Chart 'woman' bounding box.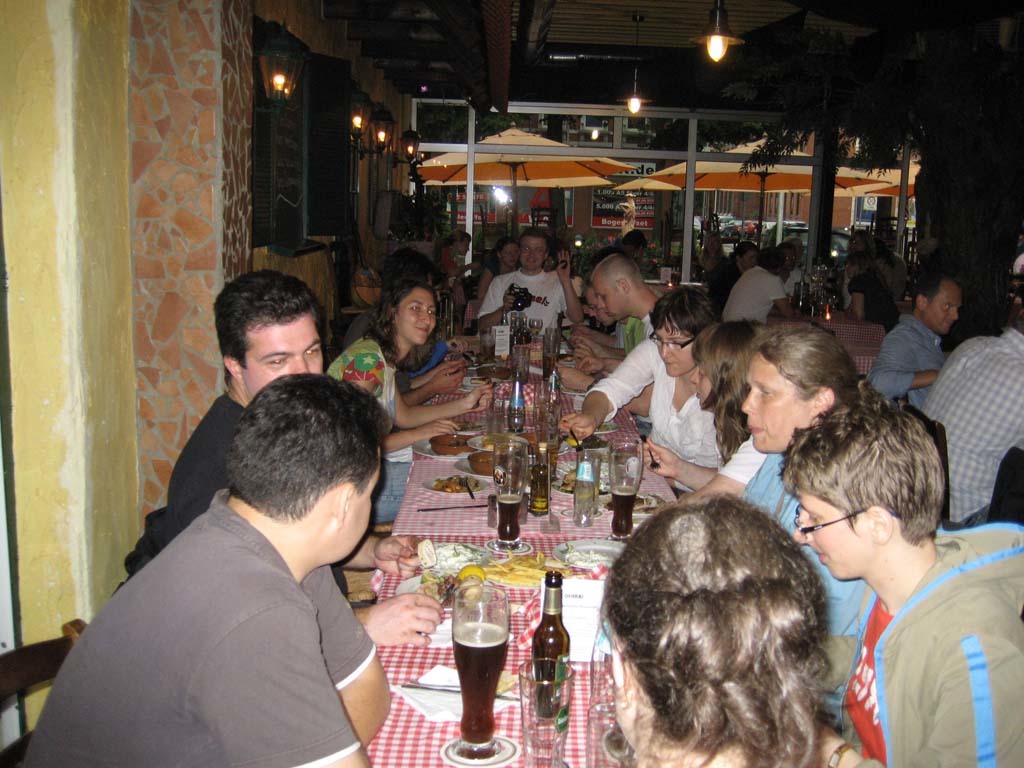
Charted: (left=326, top=278, right=501, bottom=524).
